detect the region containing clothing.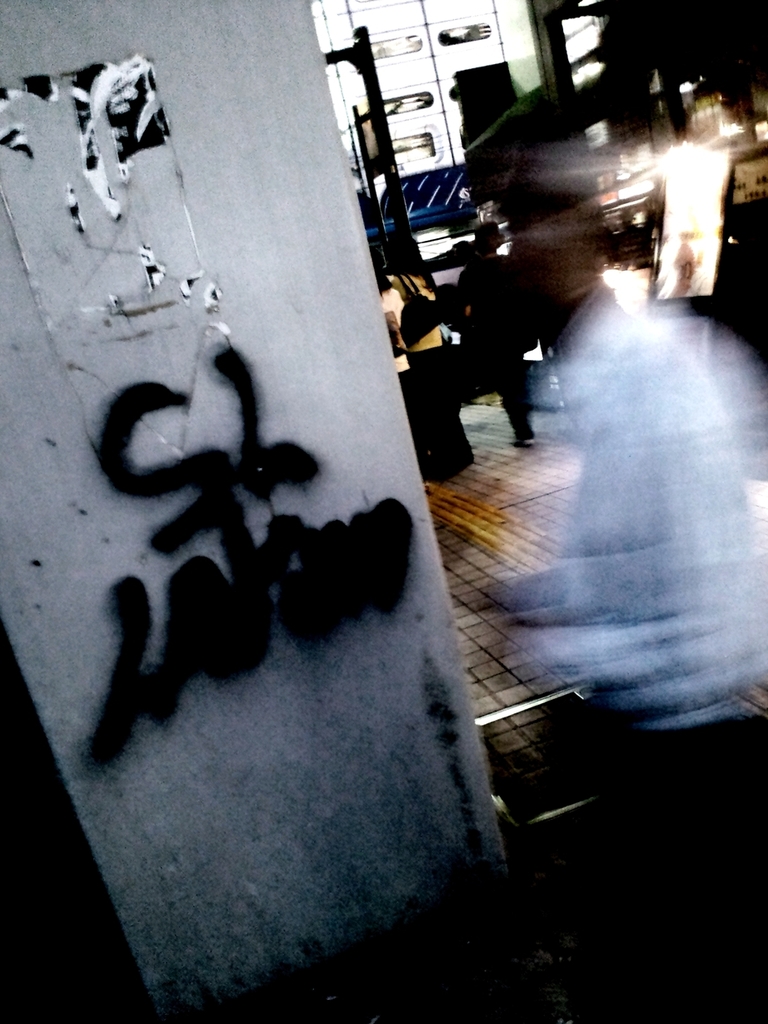
<box>506,157,751,767</box>.
